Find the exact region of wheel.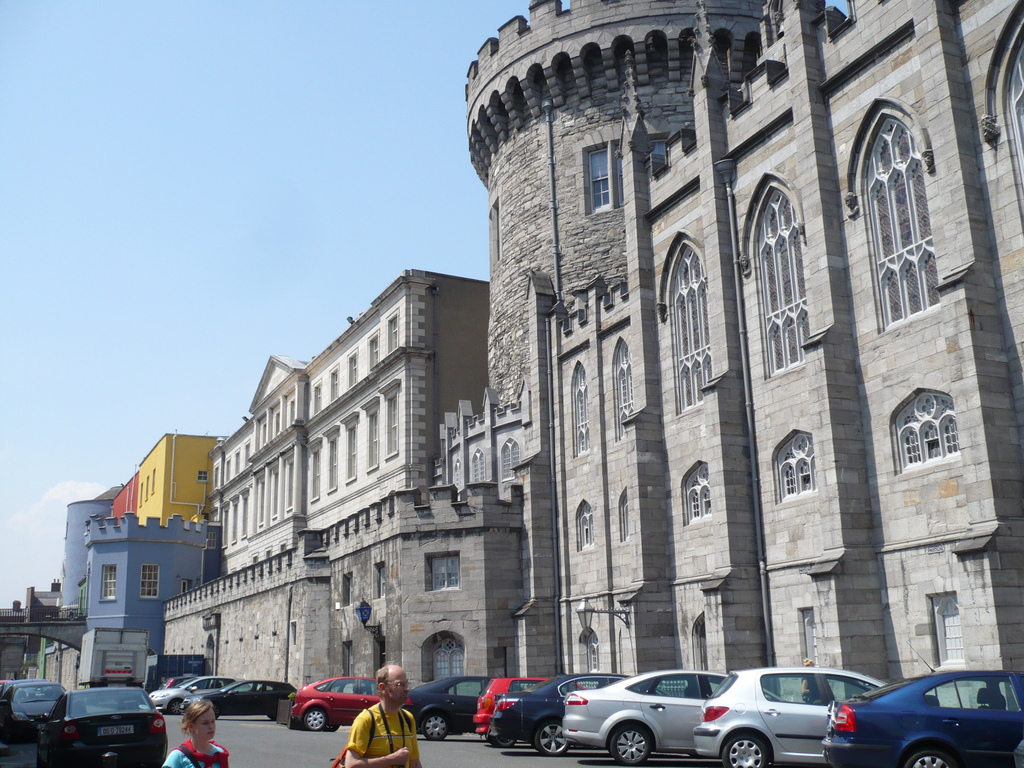
Exact region: box=[330, 723, 338, 729].
